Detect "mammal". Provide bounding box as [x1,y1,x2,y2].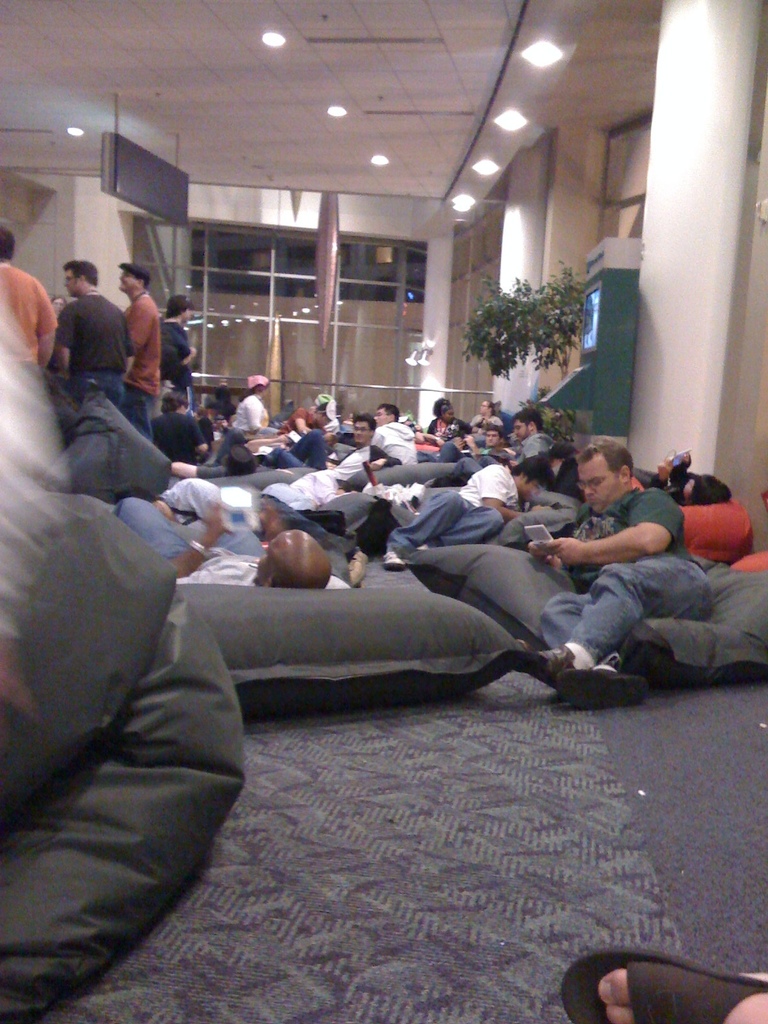
[539,470,716,680].
